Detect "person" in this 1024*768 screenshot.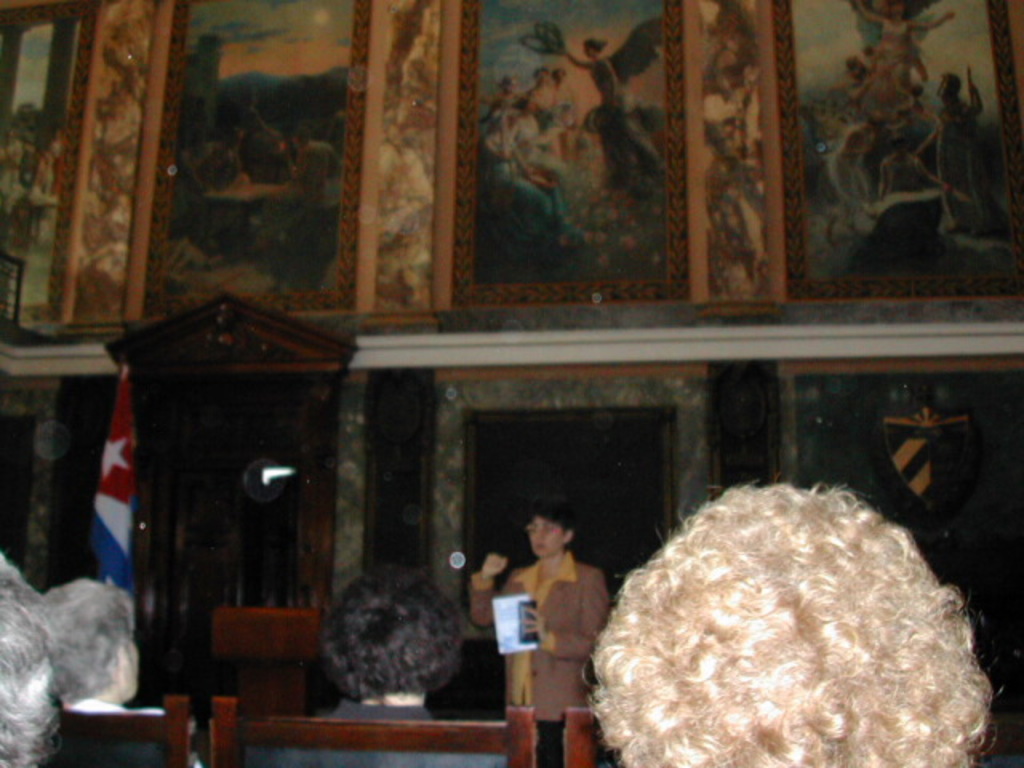
Detection: 496 507 600 726.
